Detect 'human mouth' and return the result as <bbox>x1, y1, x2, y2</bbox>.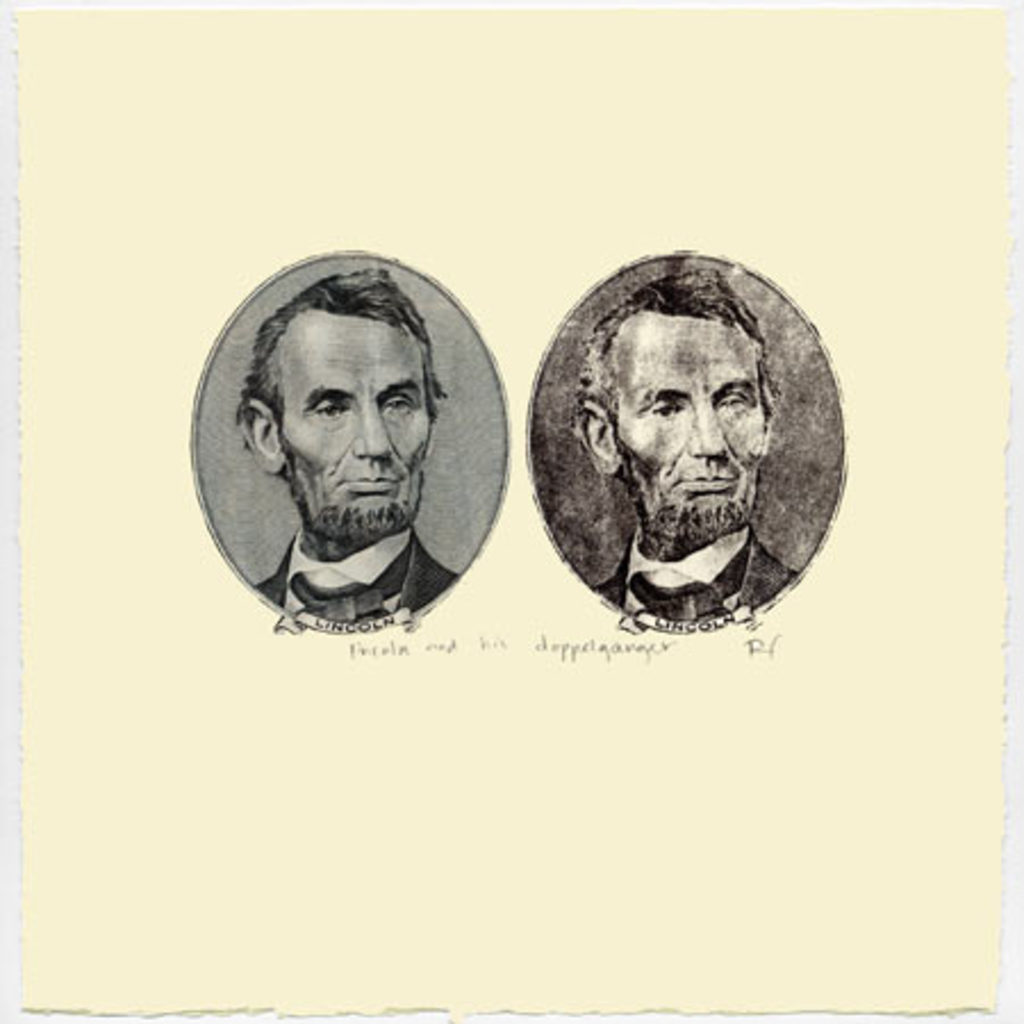
<bbox>676, 466, 740, 494</bbox>.
